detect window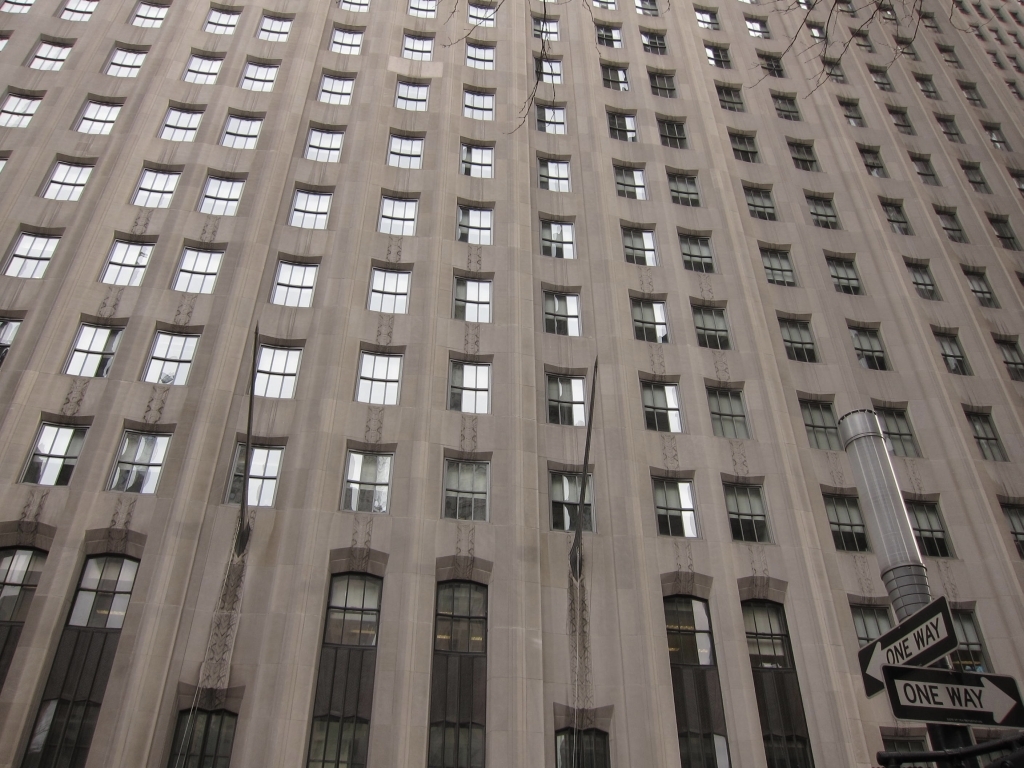
BBox(659, 118, 682, 147)
